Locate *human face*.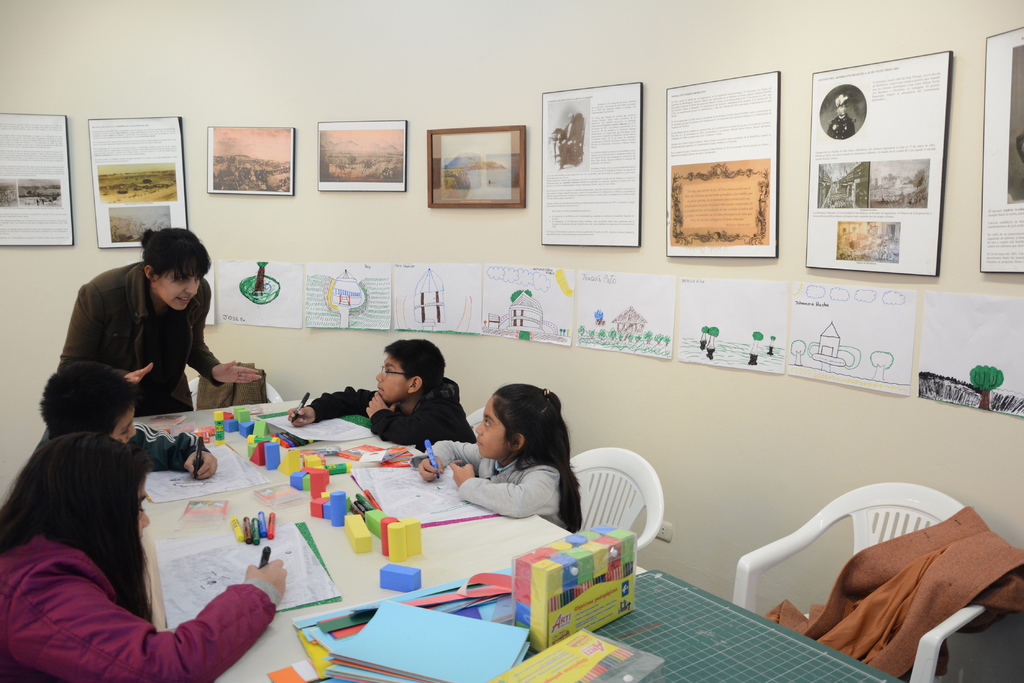
Bounding box: 479, 395, 510, 458.
